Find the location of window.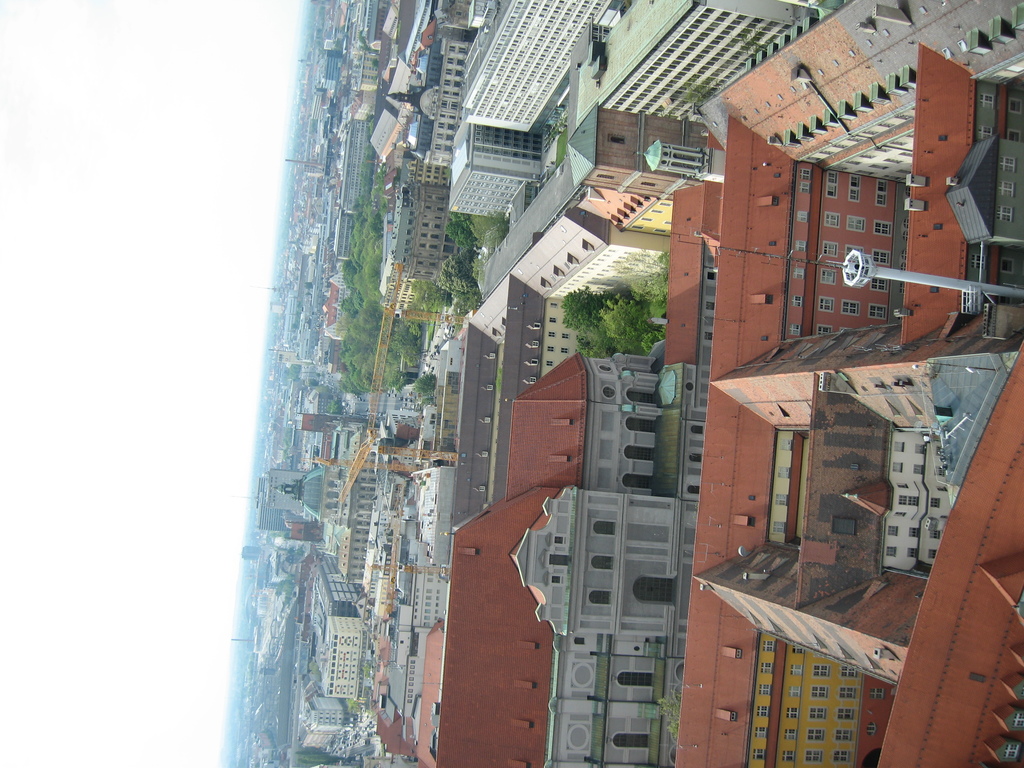
Location: (593, 516, 618, 536).
